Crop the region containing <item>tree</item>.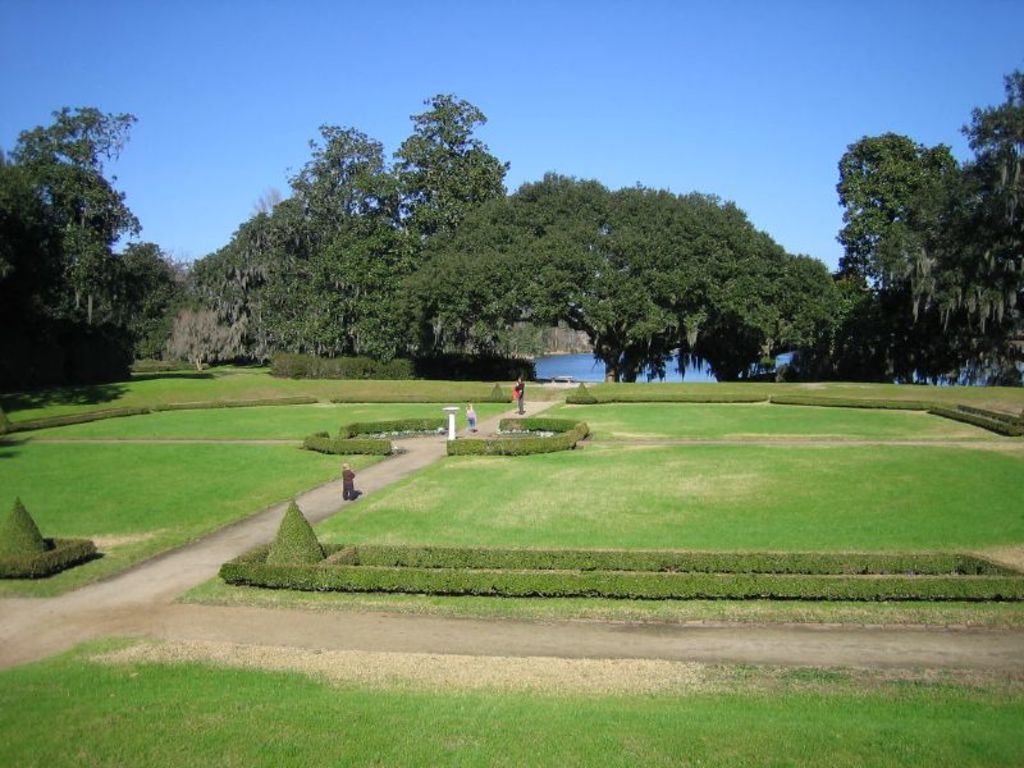
Crop region: select_region(14, 76, 154, 385).
